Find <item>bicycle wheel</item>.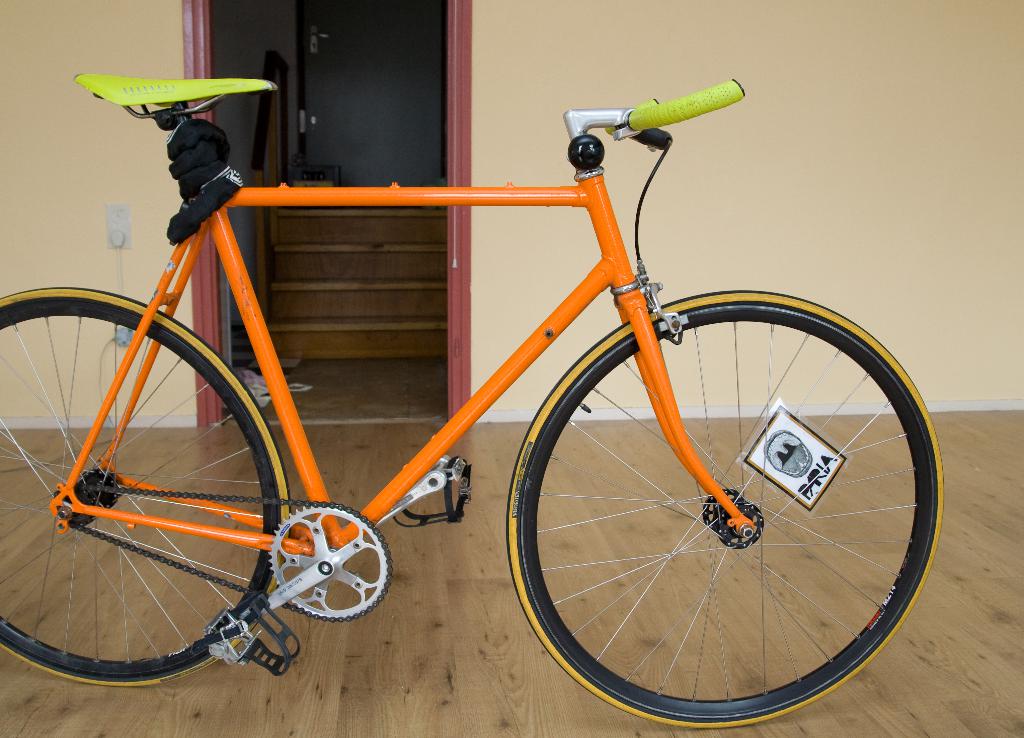
x1=489, y1=282, x2=944, y2=726.
